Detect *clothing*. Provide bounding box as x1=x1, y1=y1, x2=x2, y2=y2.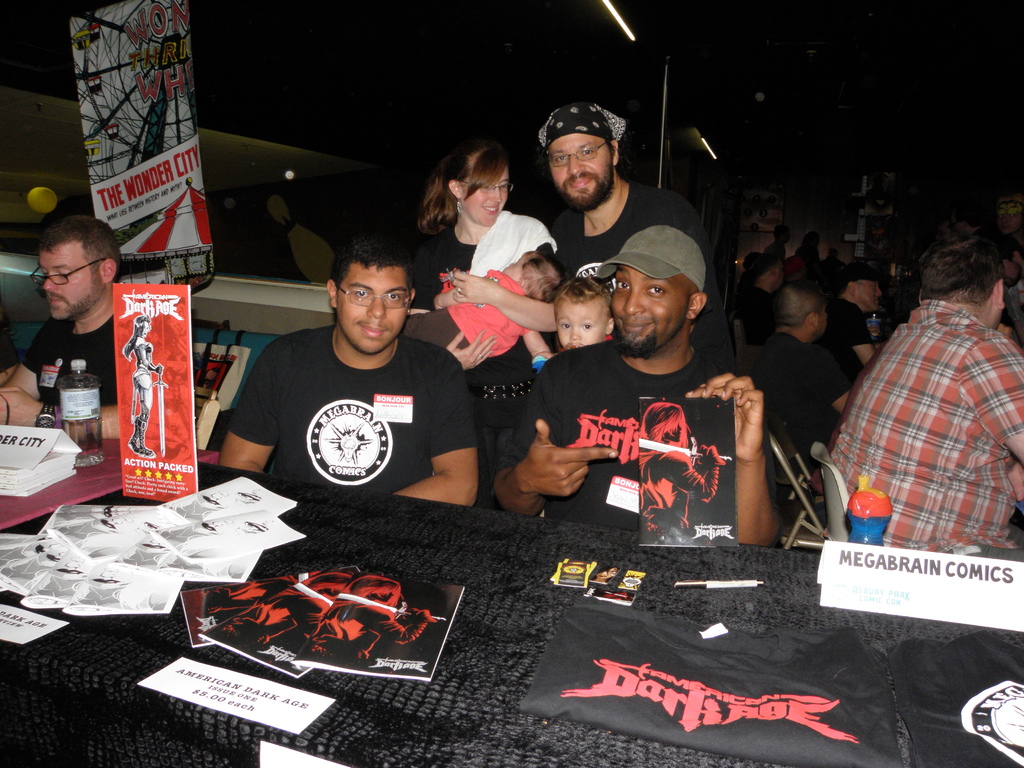
x1=999, y1=275, x2=1023, y2=337.
